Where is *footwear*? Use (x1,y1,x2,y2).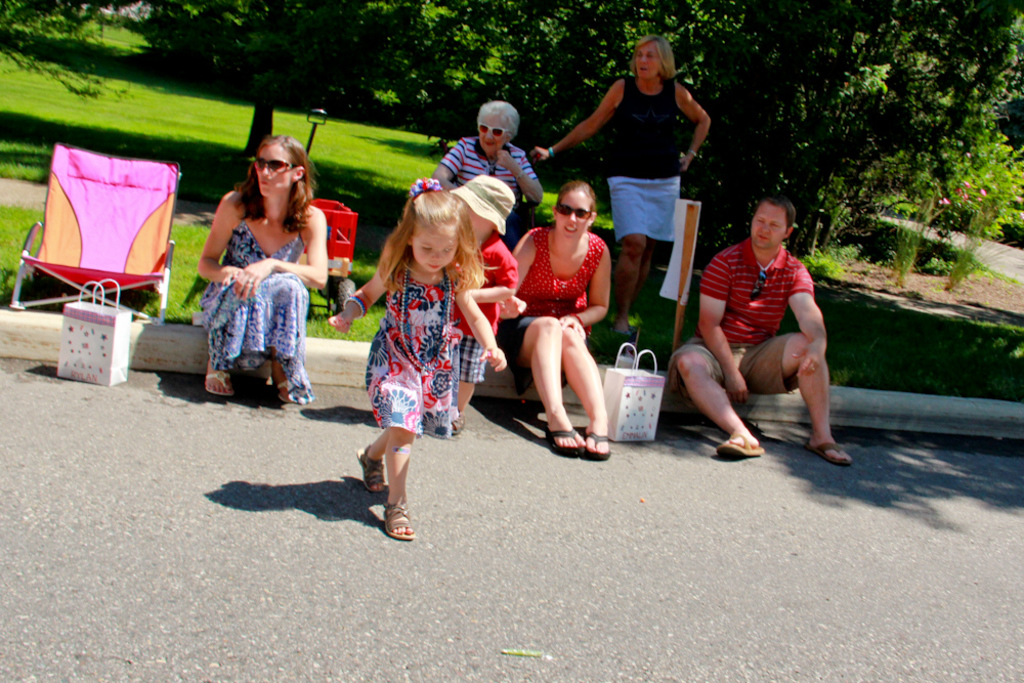
(806,442,850,460).
